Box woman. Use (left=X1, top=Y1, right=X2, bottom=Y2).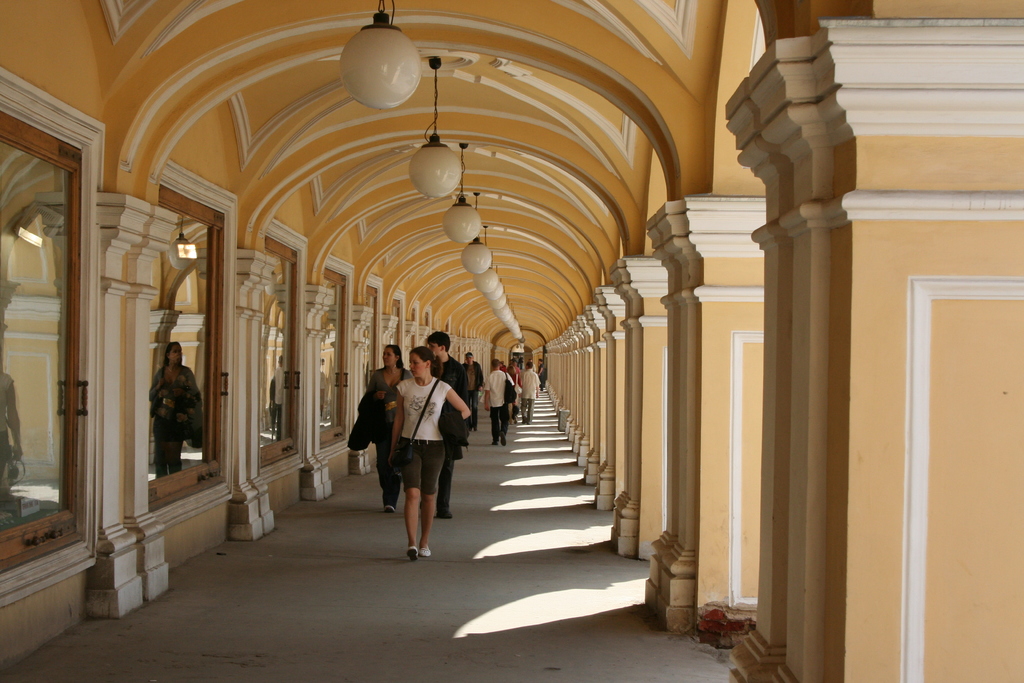
(left=509, top=361, right=519, bottom=416).
